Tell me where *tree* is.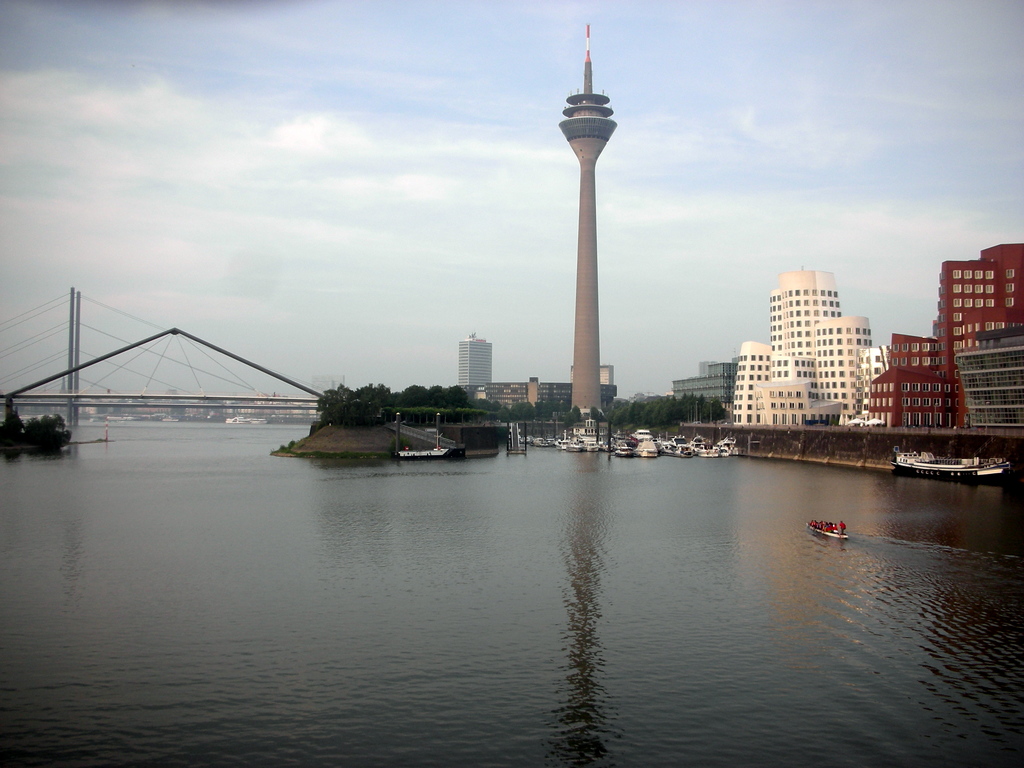
*tree* is at [708, 397, 725, 420].
